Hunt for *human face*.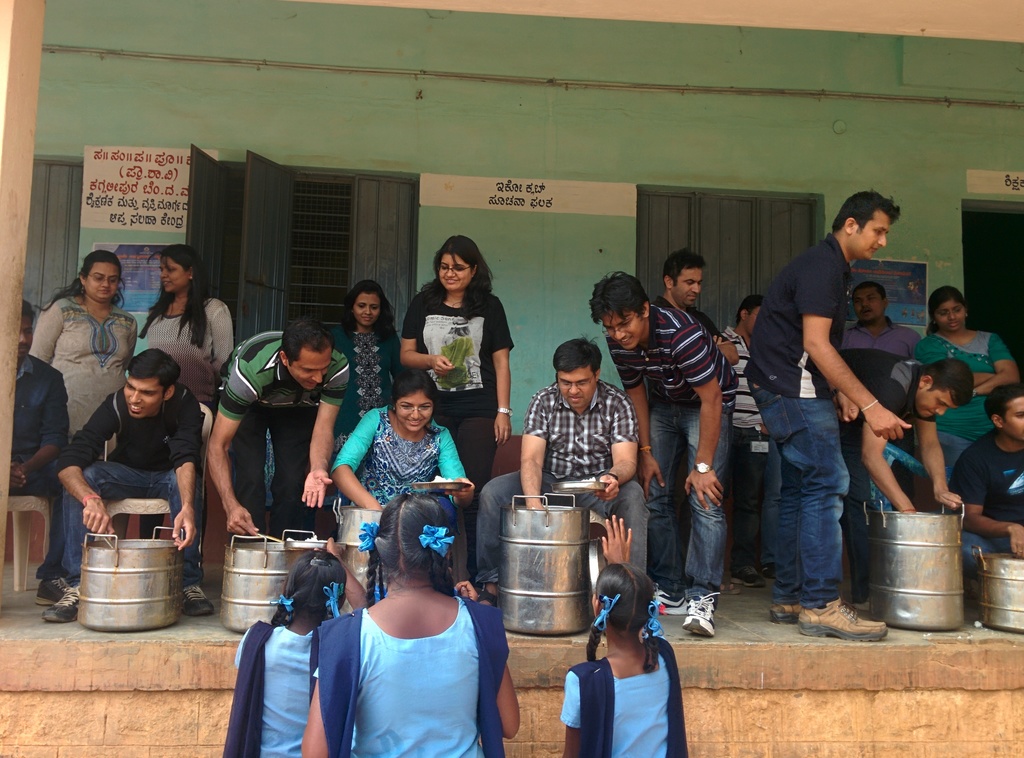
Hunted down at [x1=598, y1=308, x2=641, y2=342].
